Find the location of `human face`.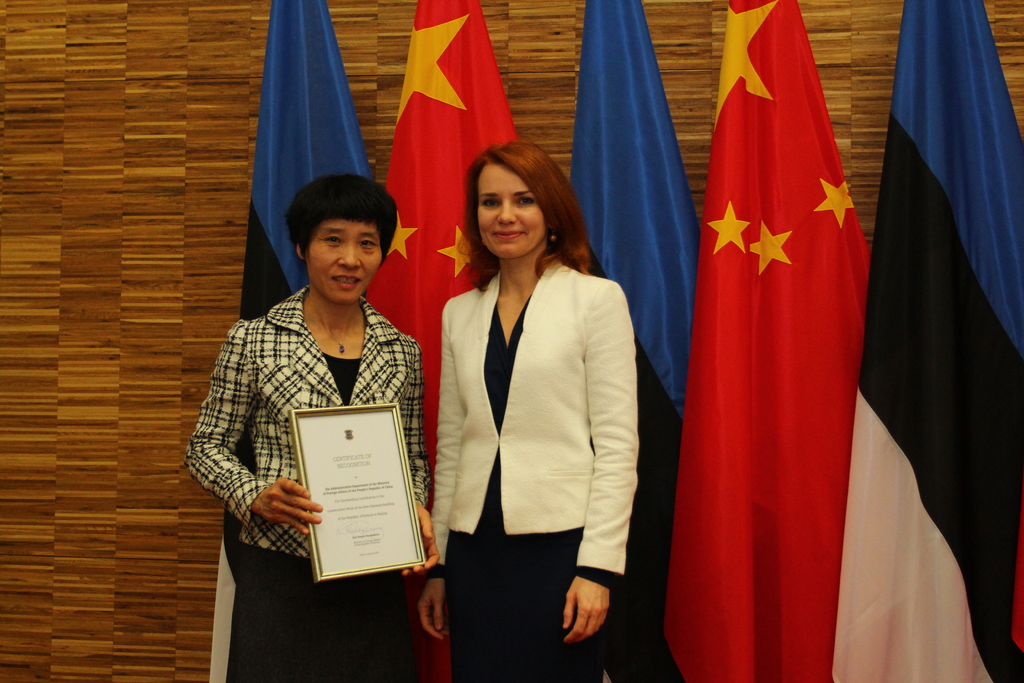
Location: (left=308, top=222, right=381, bottom=300).
